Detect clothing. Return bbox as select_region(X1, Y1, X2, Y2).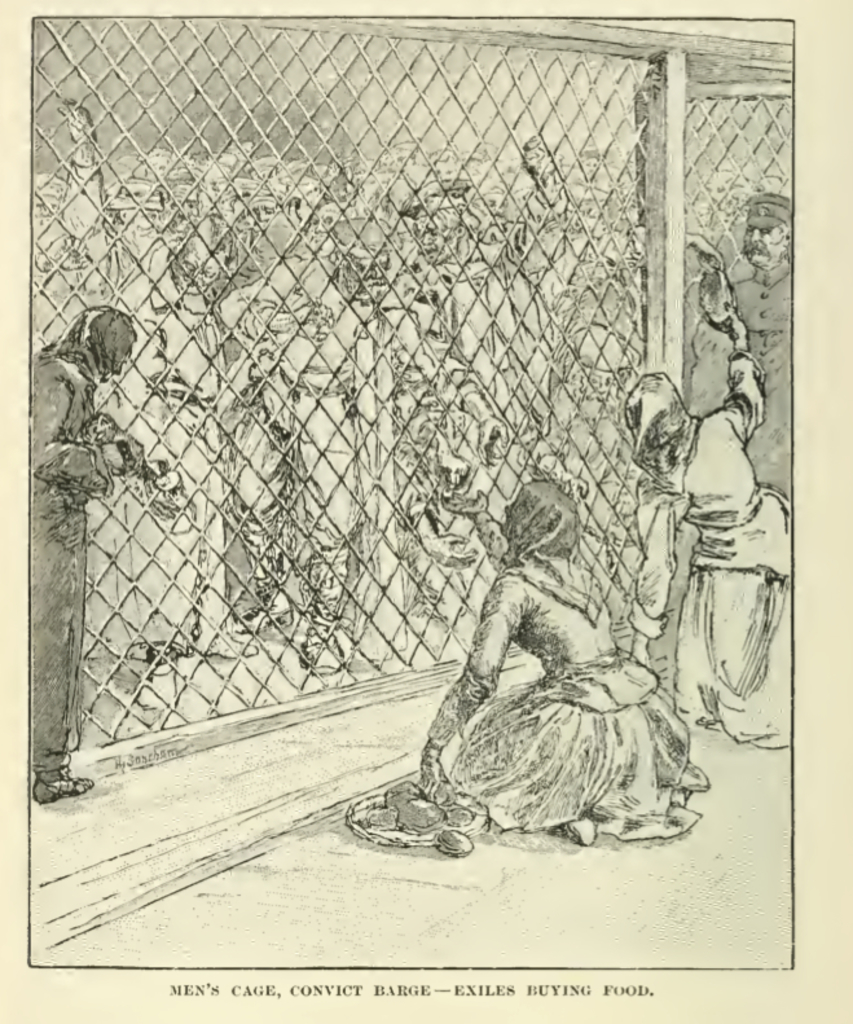
select_region(32, 333, 131, 775).
